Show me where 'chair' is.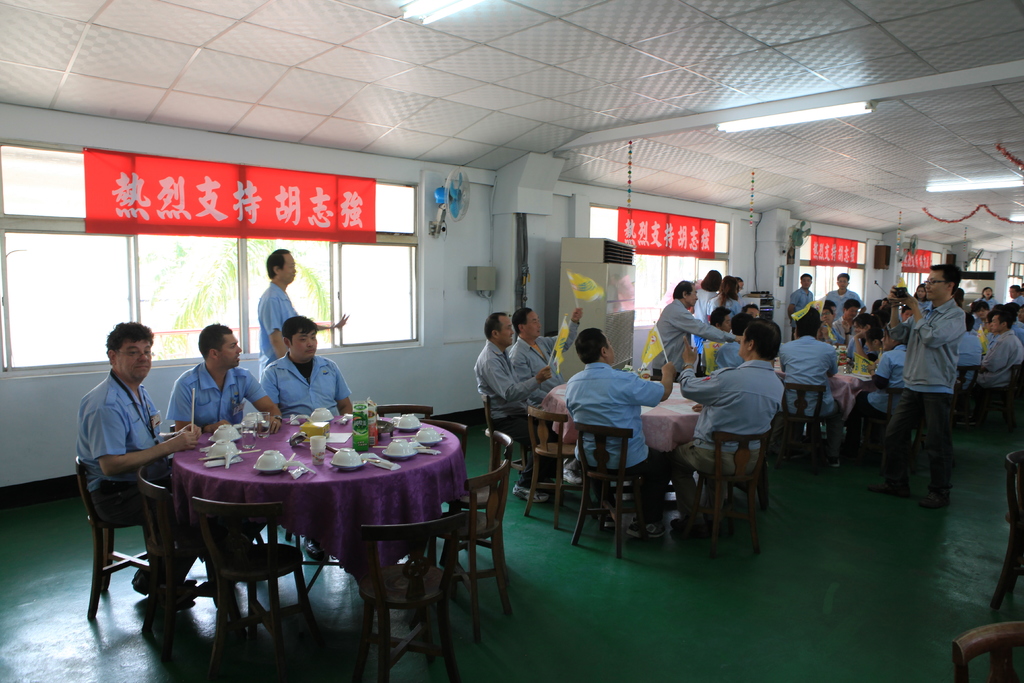
'chair' is at box=[951, 362, 976, 432].
